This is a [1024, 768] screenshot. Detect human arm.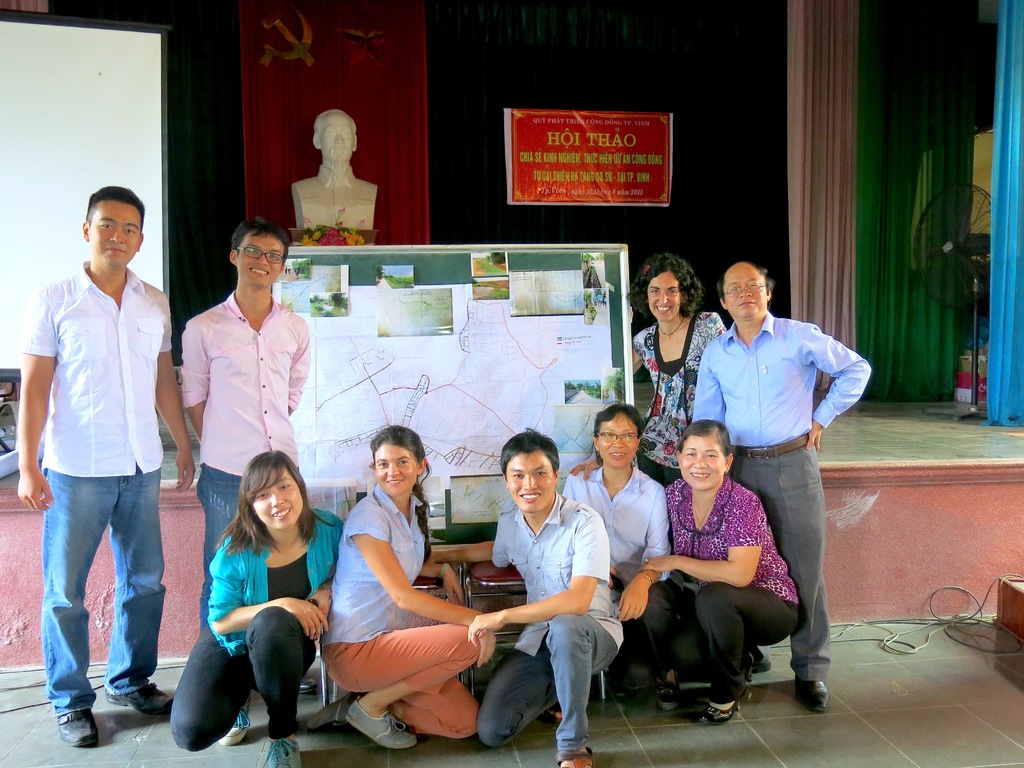
left=803, top=325, right=874, bottom=455.
